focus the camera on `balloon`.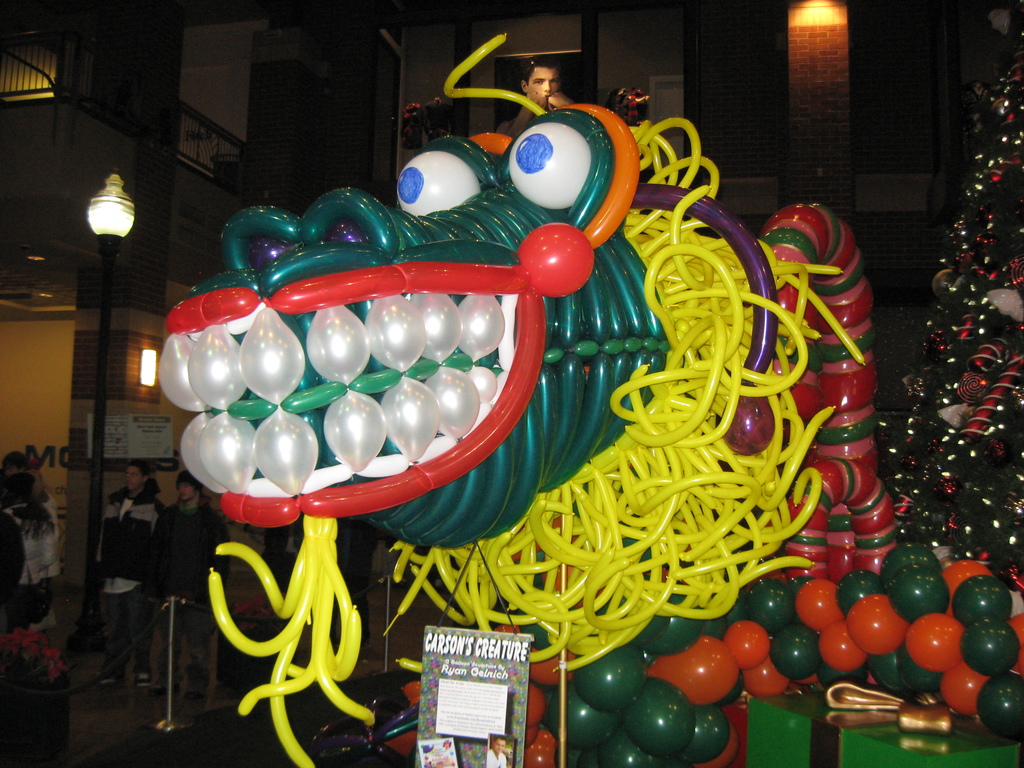
Focus region: 945,560,990,609.
